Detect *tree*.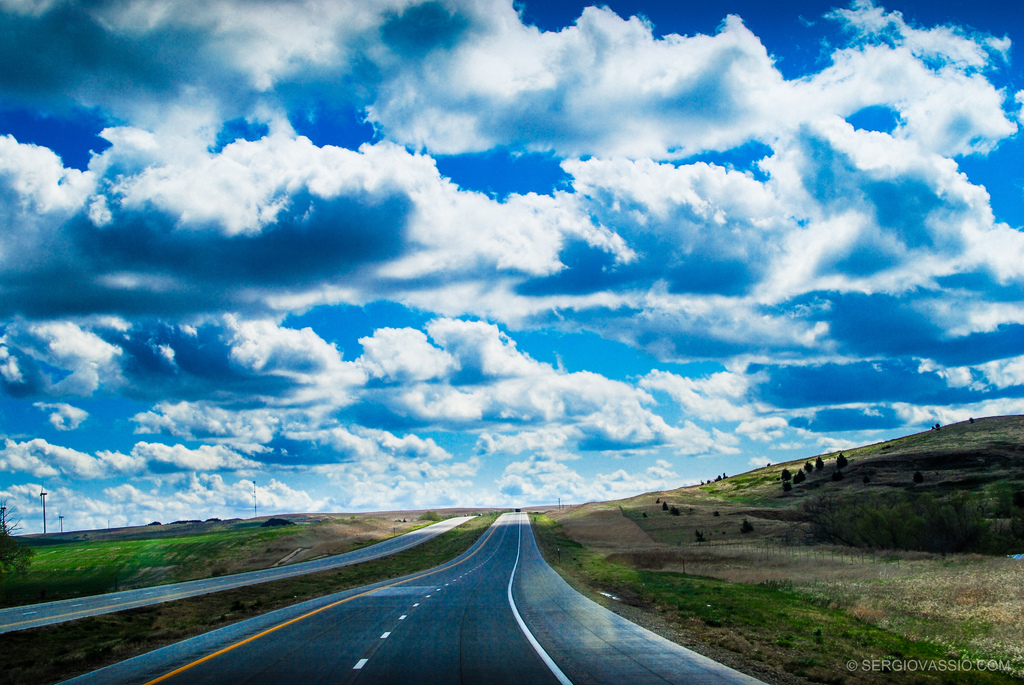
Detected at locate(794, 468, 808, 487).
